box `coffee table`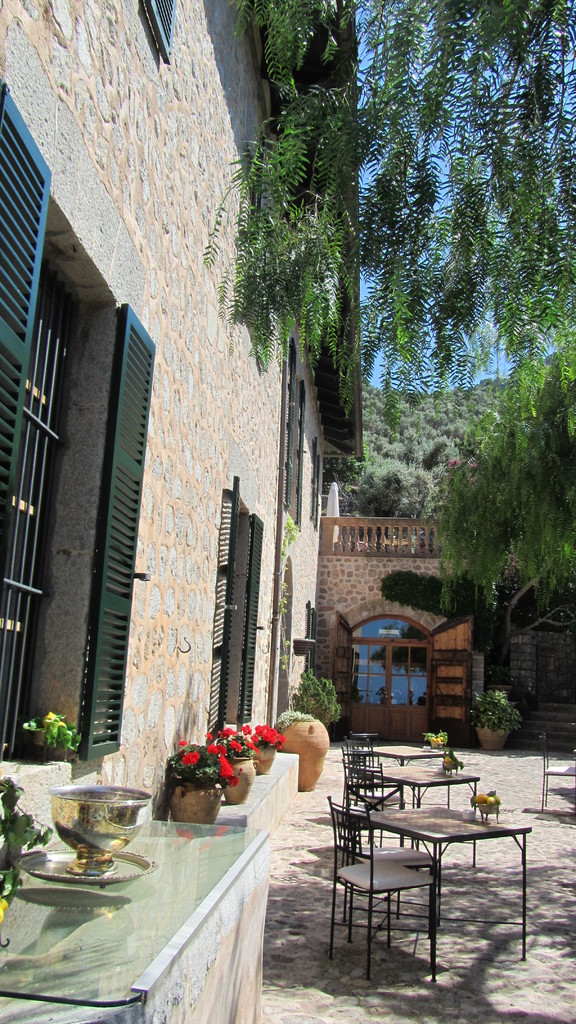
(335, 768, 526, 965)
